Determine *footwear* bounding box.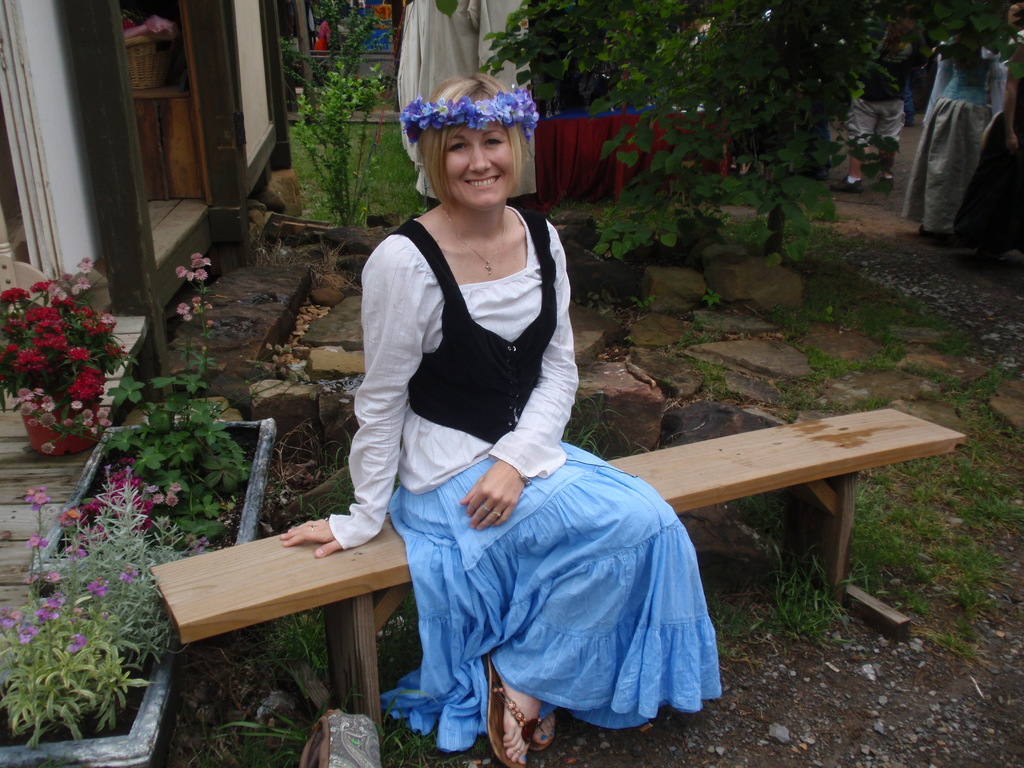
Determined: x1=477, y1=652, x2=543, y2=767.
